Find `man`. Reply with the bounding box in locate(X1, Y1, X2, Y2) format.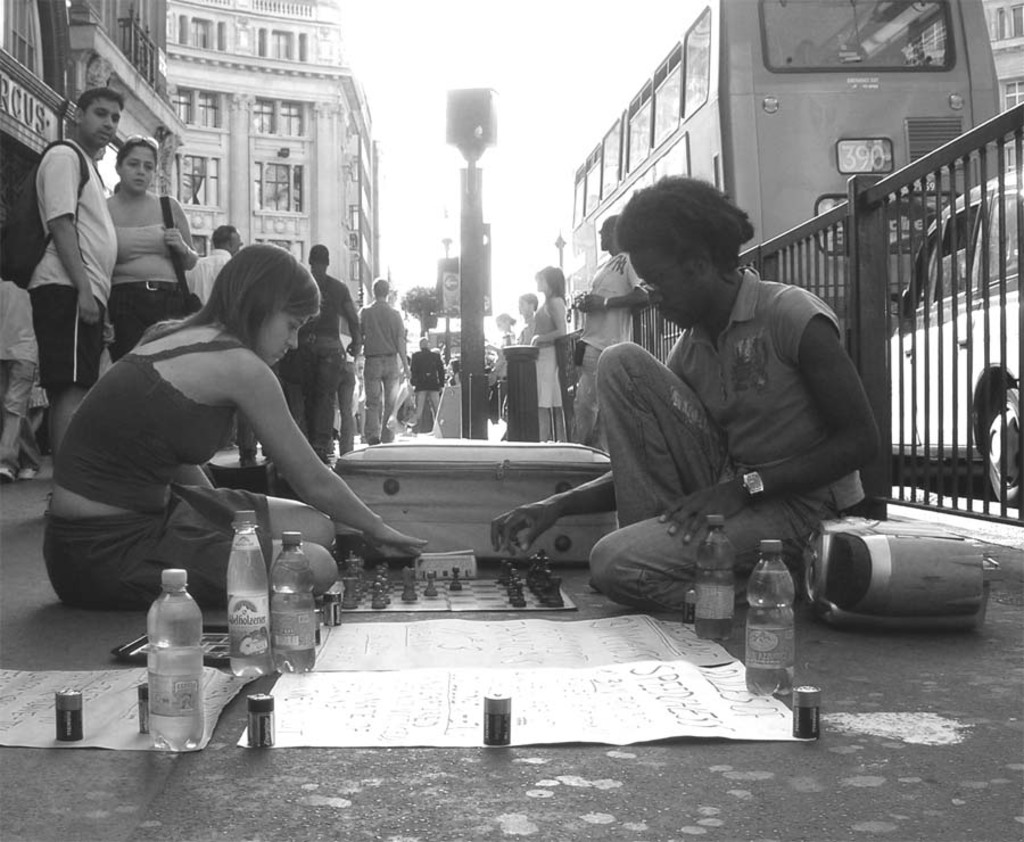
locate(408, 324, 437, 436).
